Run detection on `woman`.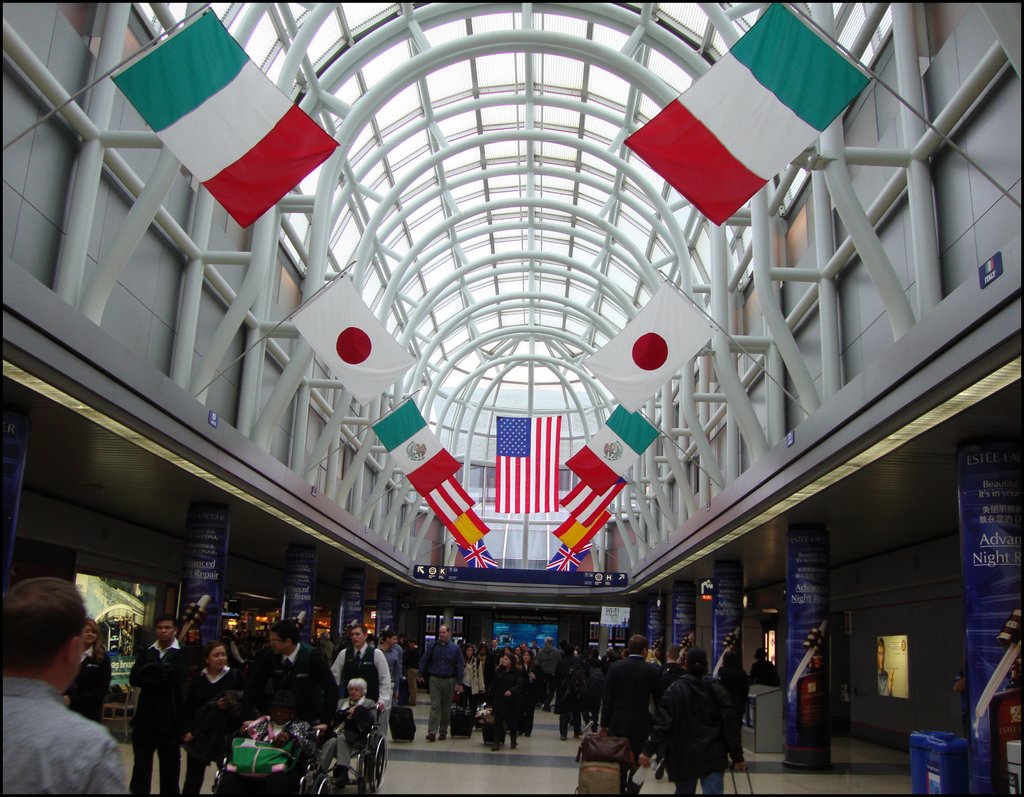
Result: region(185, 641, 253, 796).
